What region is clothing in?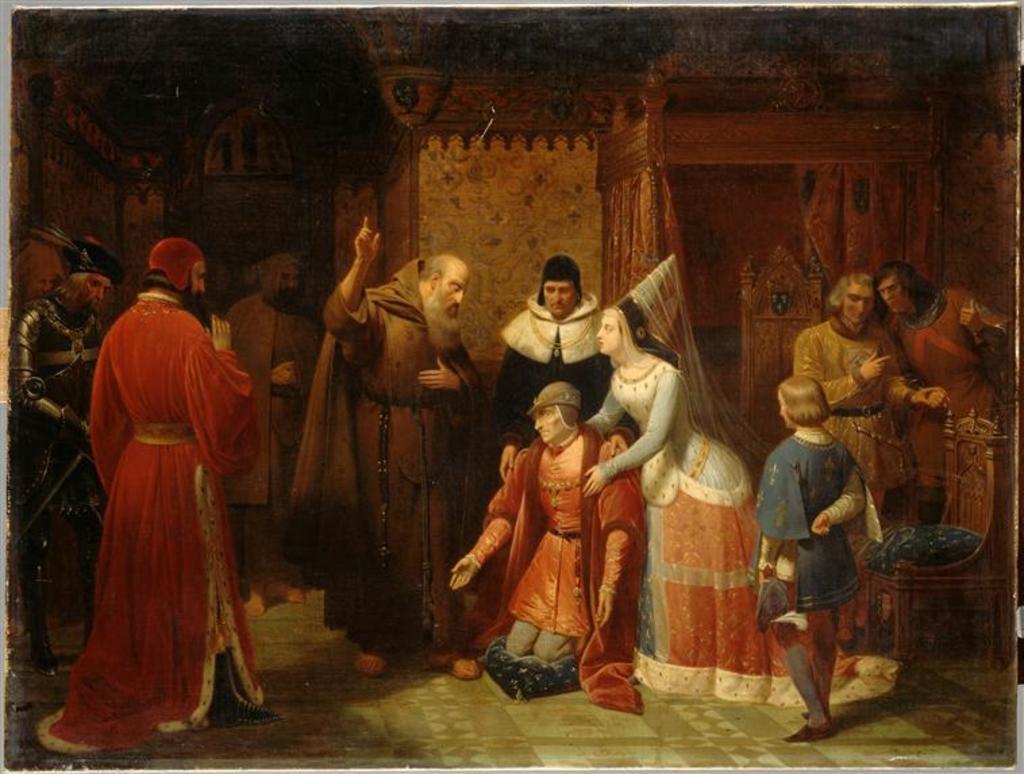
(50,230,292,750).
